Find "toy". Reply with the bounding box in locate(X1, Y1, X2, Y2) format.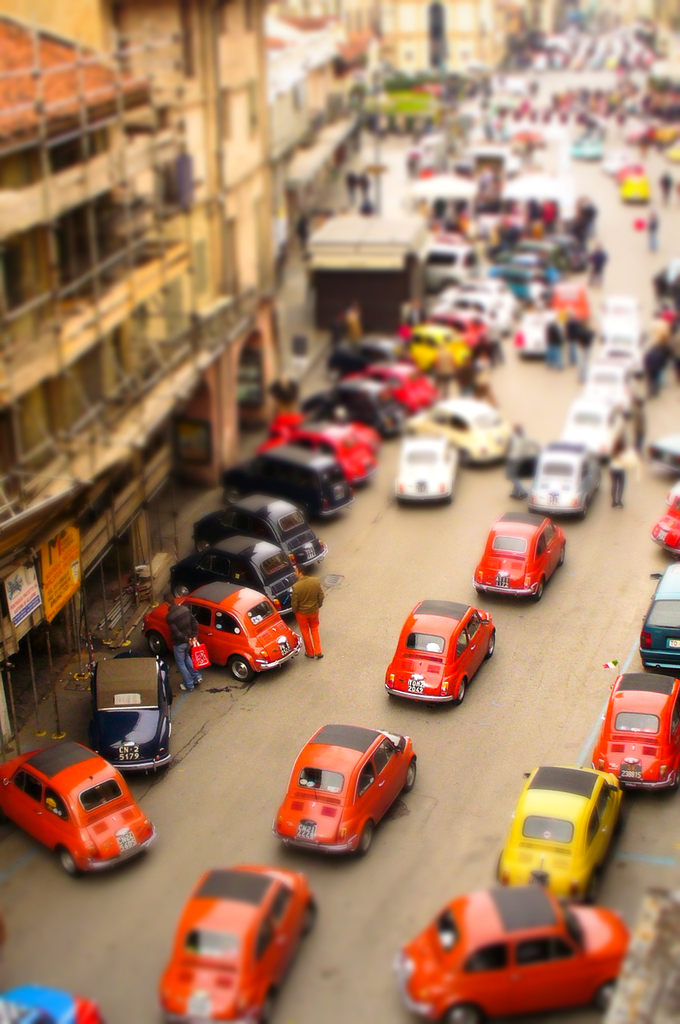
locate(459, 510, 583, 606).
